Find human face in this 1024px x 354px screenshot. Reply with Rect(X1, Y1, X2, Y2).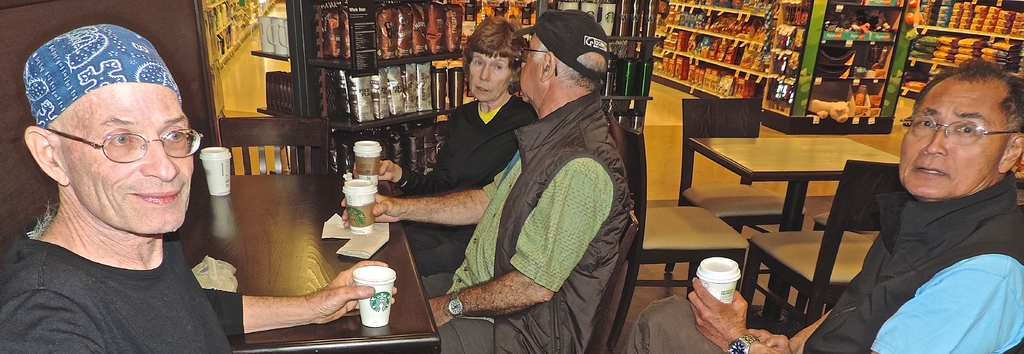
Rect(465, 52, 511, 102).
